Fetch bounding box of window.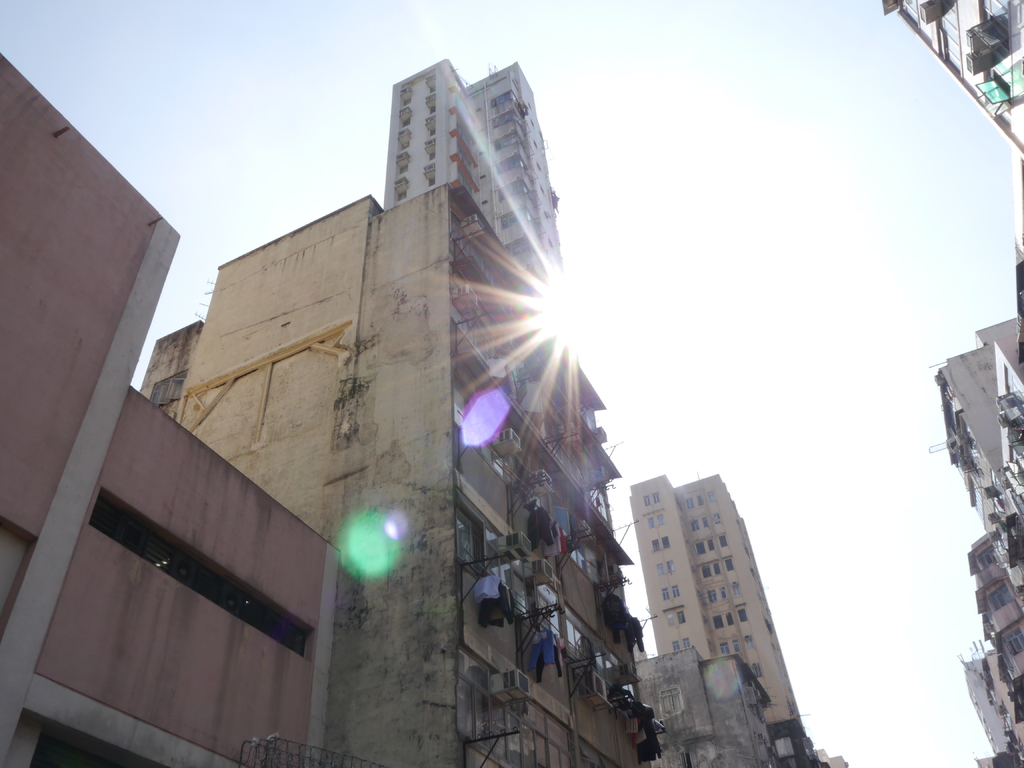
Bbox: 691/493/705/504.
